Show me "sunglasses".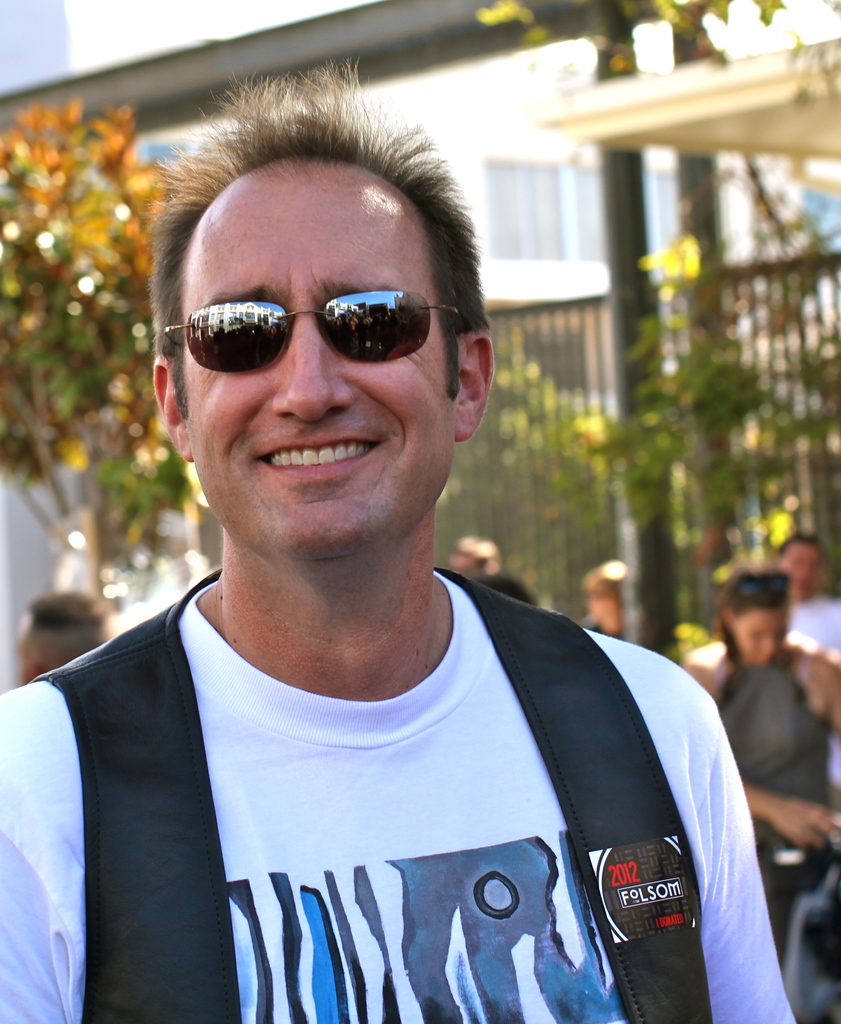
"sunglasses" is here: select_region(161, 287, 476, 378).
